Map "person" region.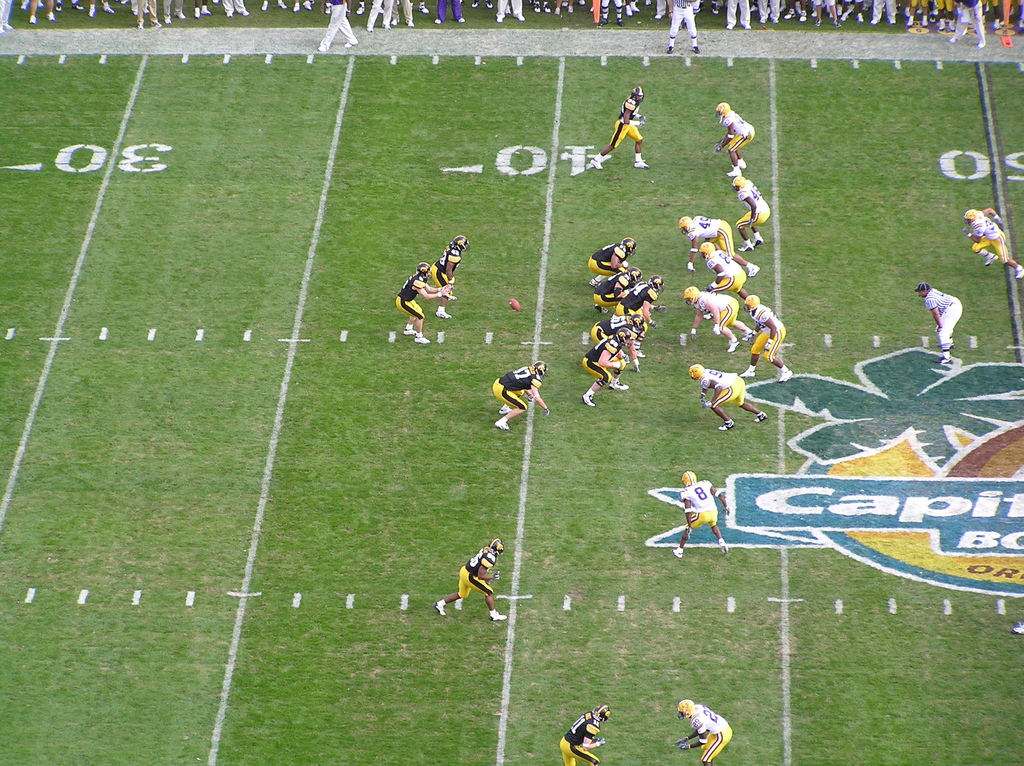
Mapped to [x1=399, y1=262, x2=429, y2=347].
